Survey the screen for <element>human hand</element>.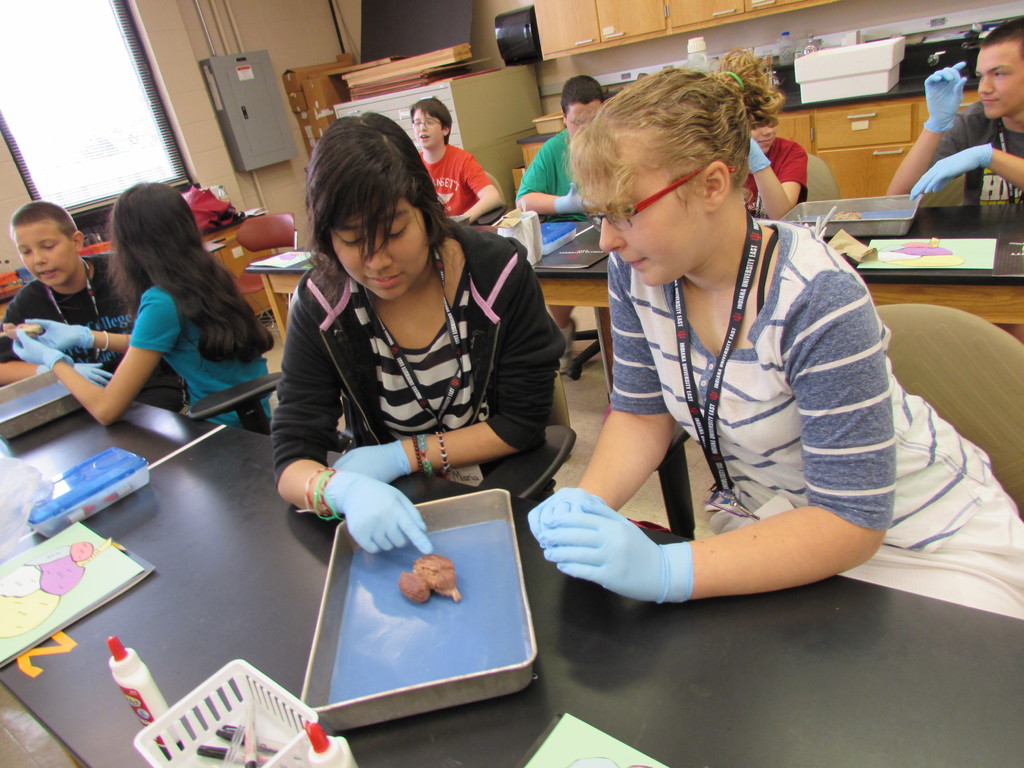
Survey found: {"x1": 748, "y1": 135, "x2": 768, "y2": 170}.
